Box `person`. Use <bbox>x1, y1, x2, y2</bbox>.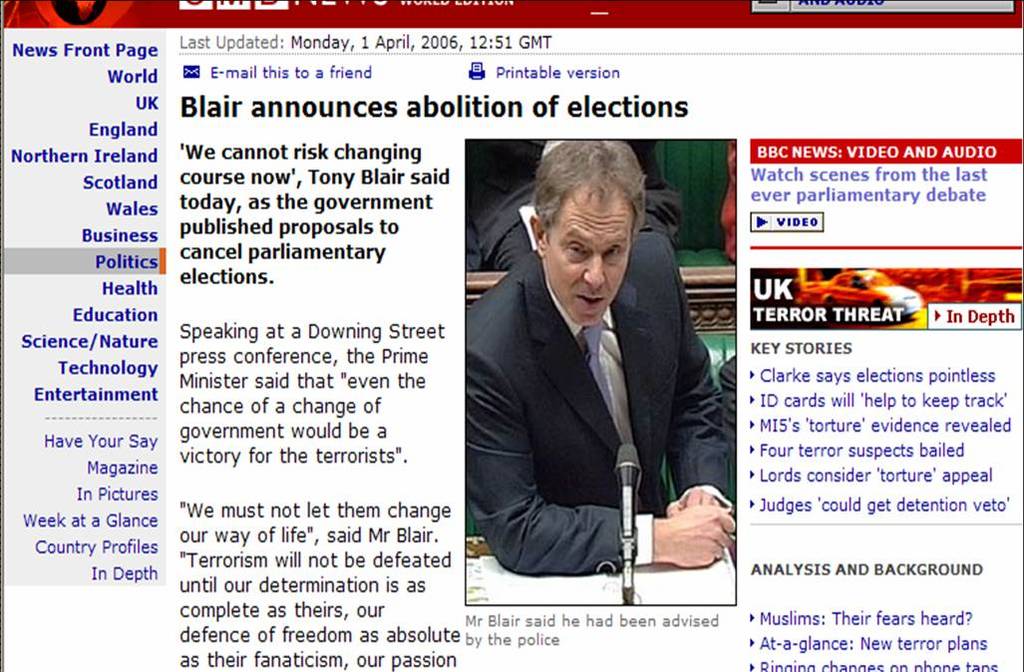
<bbox>468, 142, 735, 576</bbox>.
